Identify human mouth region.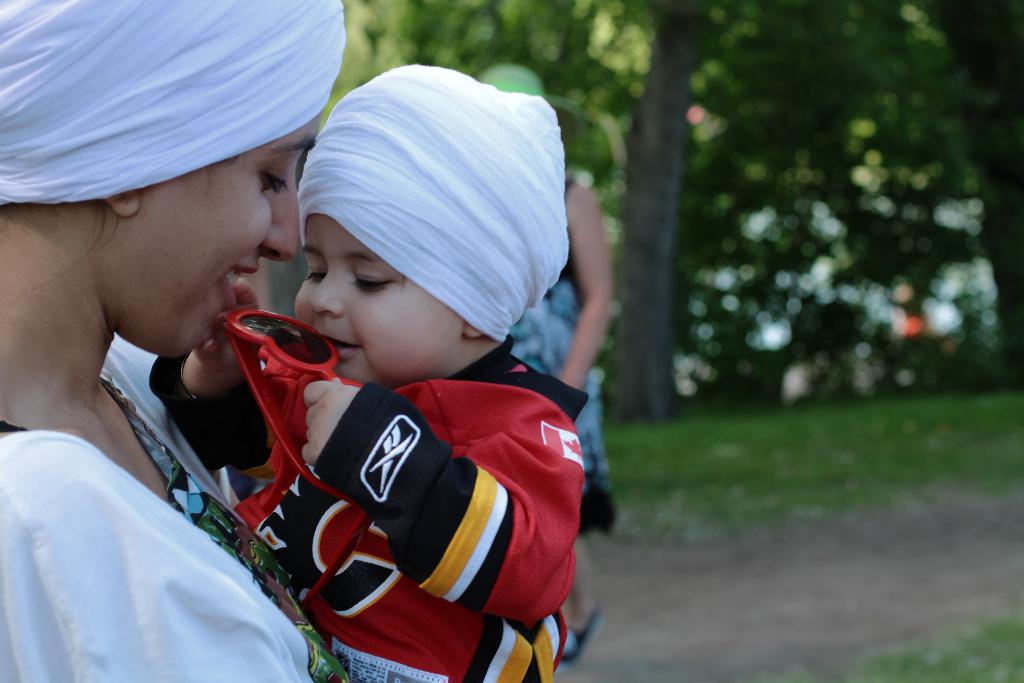
Region: (x1=220, y1=267, x2=259, y2=315).
